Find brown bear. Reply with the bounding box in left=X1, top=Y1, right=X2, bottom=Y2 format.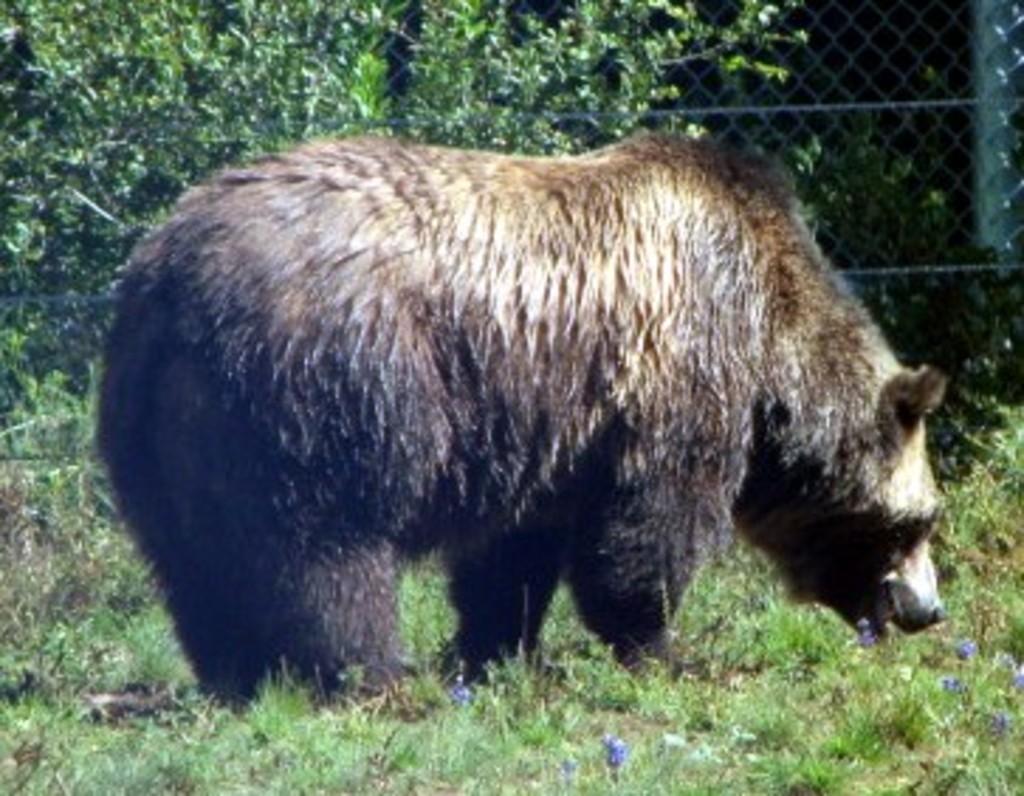
left=87, top=127, right=951, bottom=714.
